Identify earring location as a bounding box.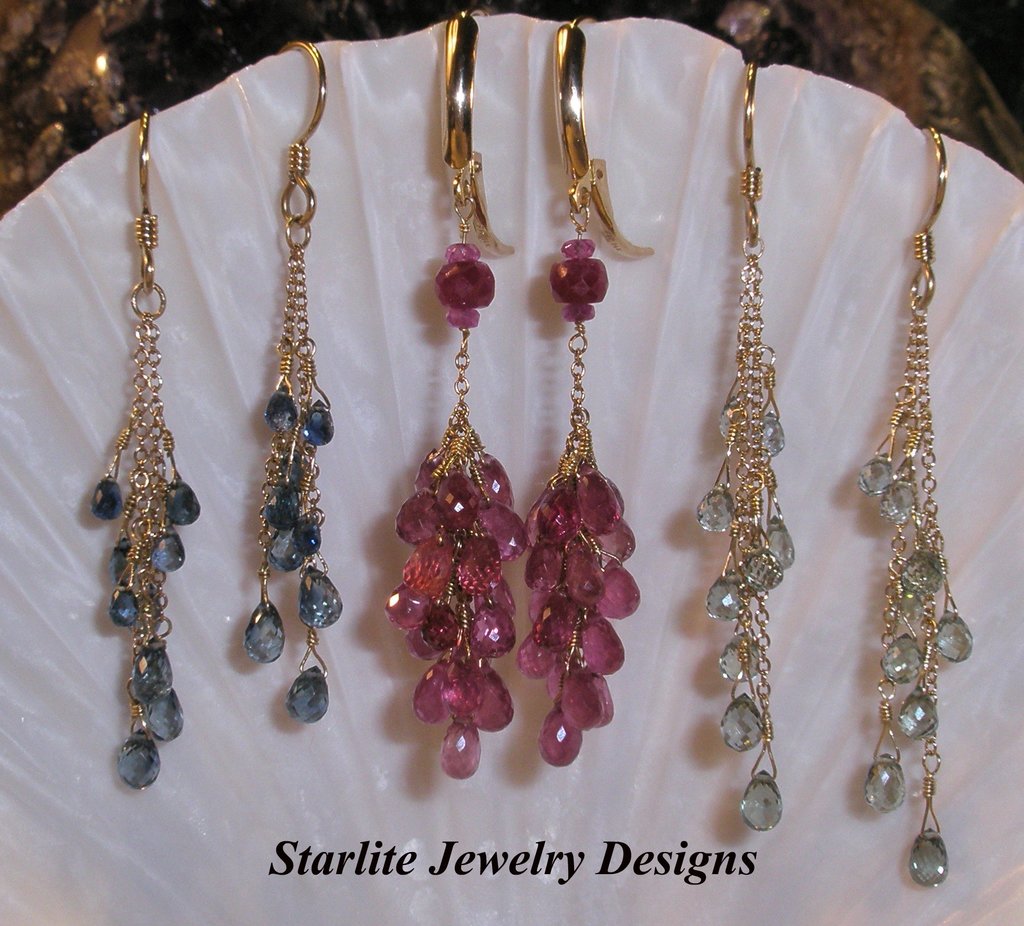
86/102/210/791.
